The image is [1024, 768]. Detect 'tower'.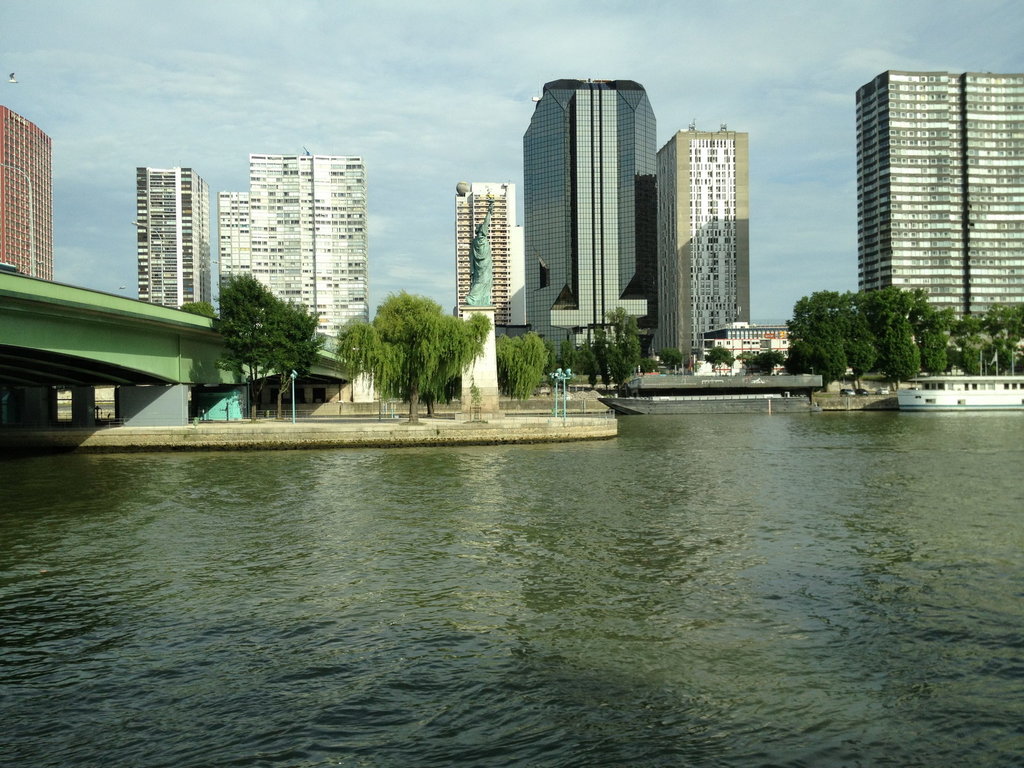
Detection: (x1=522, y1=74, x2=658, y2=356).
